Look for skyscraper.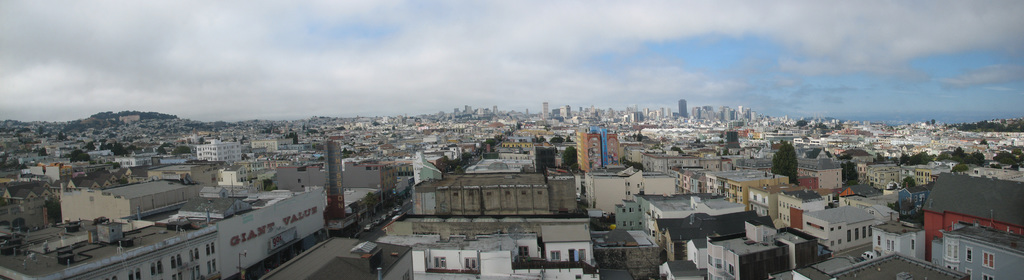
Found: Rect(325, 140, 345, 217).
